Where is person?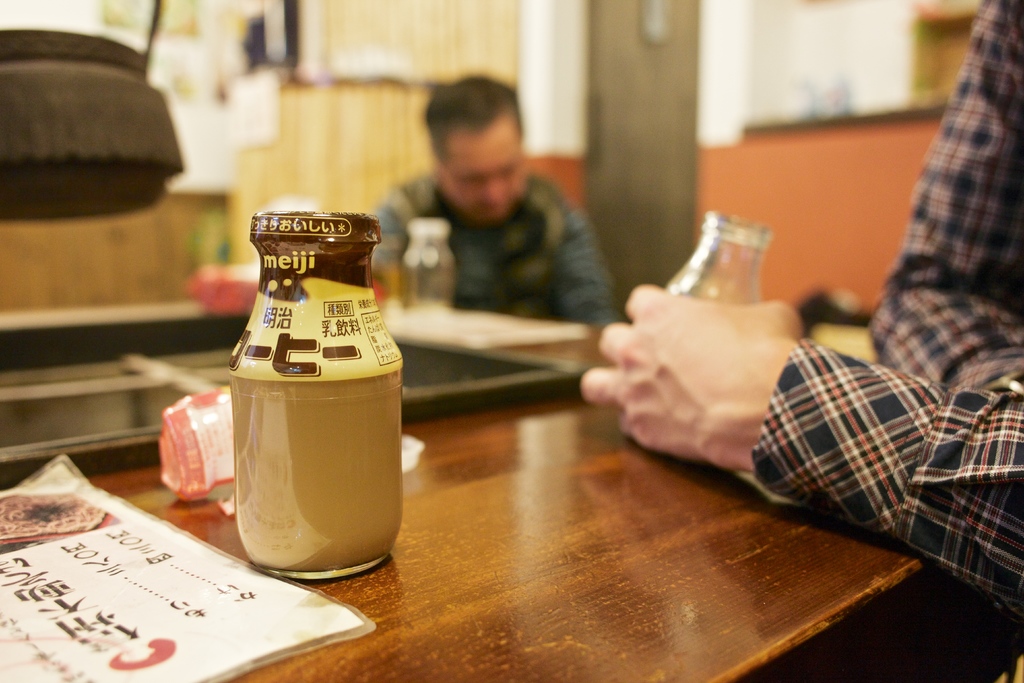
<region>578, 0, 1023, 630</region>.
